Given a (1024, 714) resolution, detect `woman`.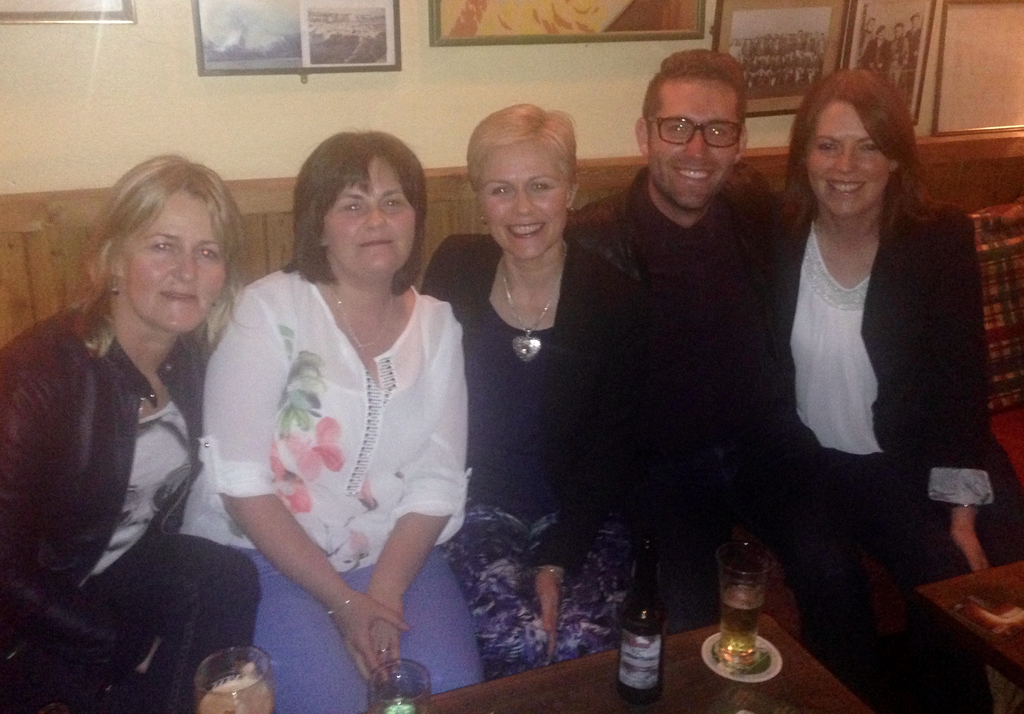
left=705, top=58, right=1023, bottom=713.
